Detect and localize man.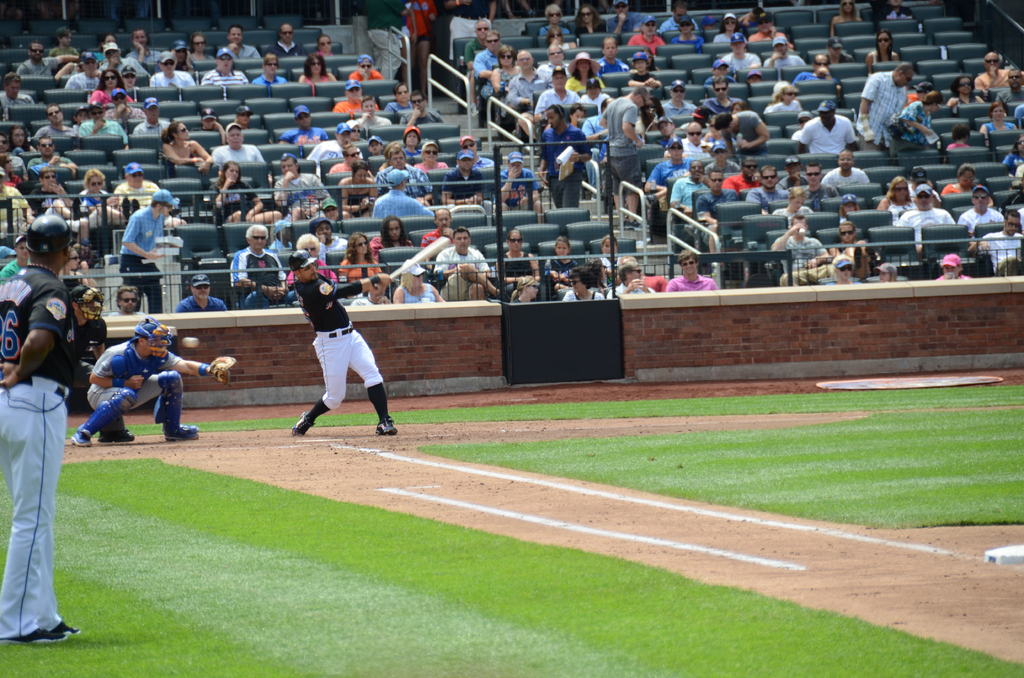
Localized at (left=198, top=47, right=249, bottom=83).
